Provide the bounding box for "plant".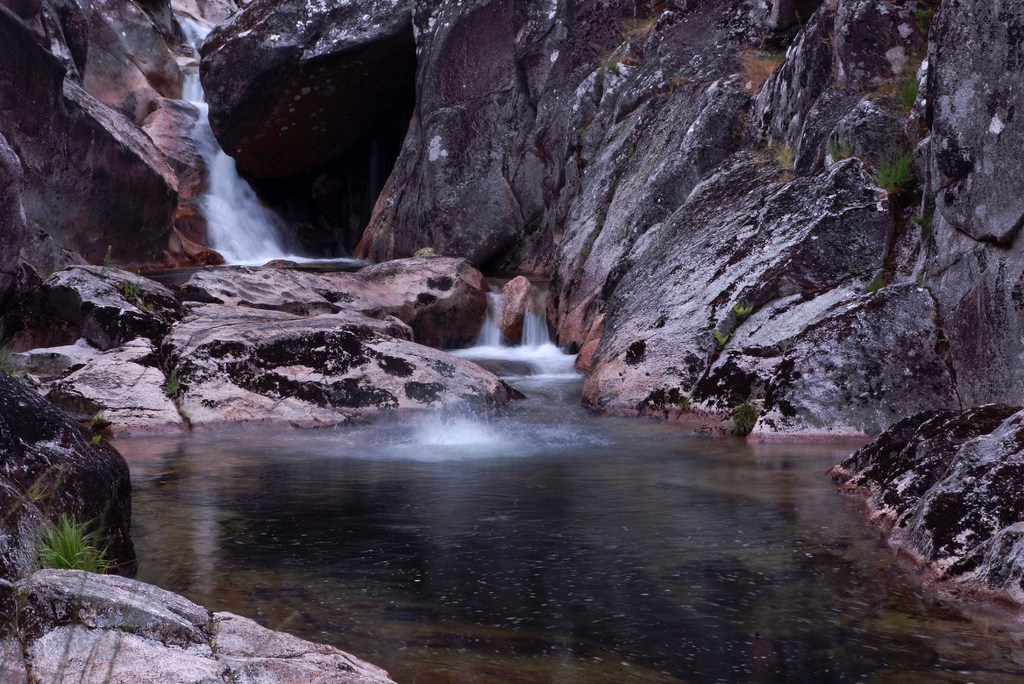
crop(39, 516, 140, 580).
